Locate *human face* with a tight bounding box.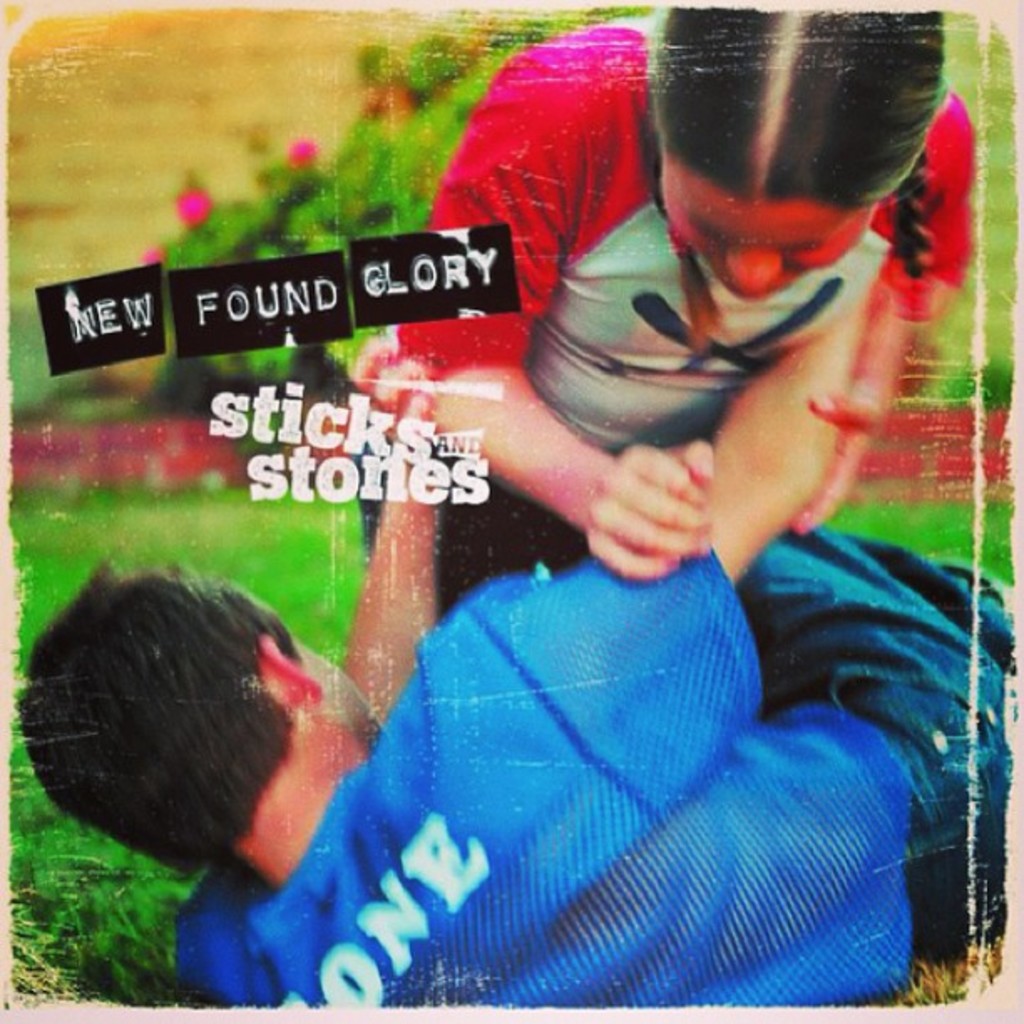
<bbox>666, 199, 865, 306</bbox>.
